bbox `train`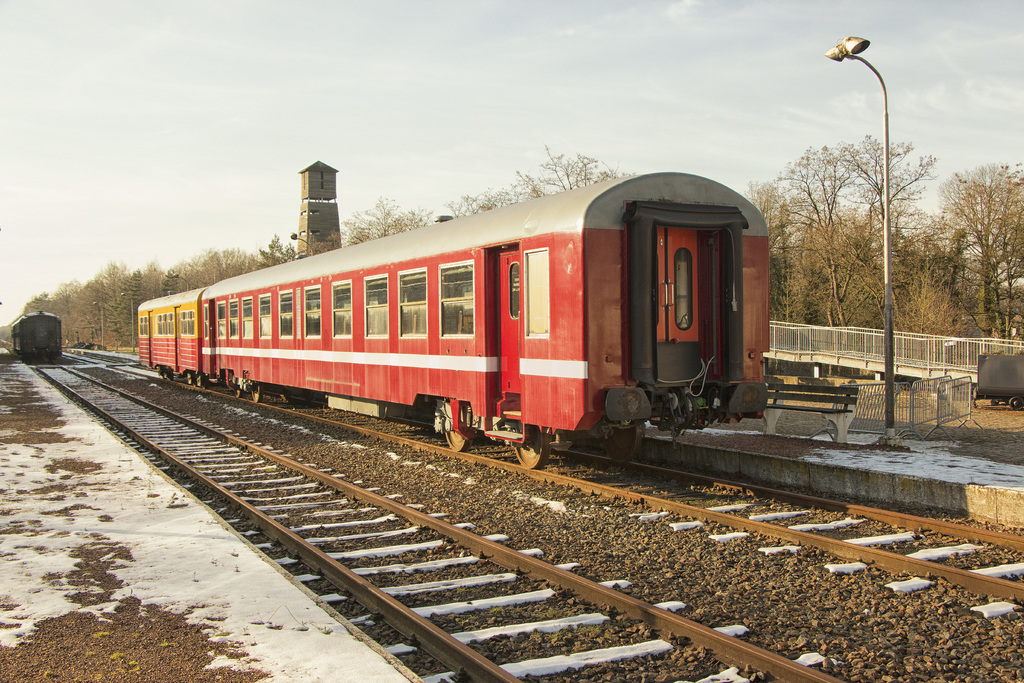
(139,173,769,470)
